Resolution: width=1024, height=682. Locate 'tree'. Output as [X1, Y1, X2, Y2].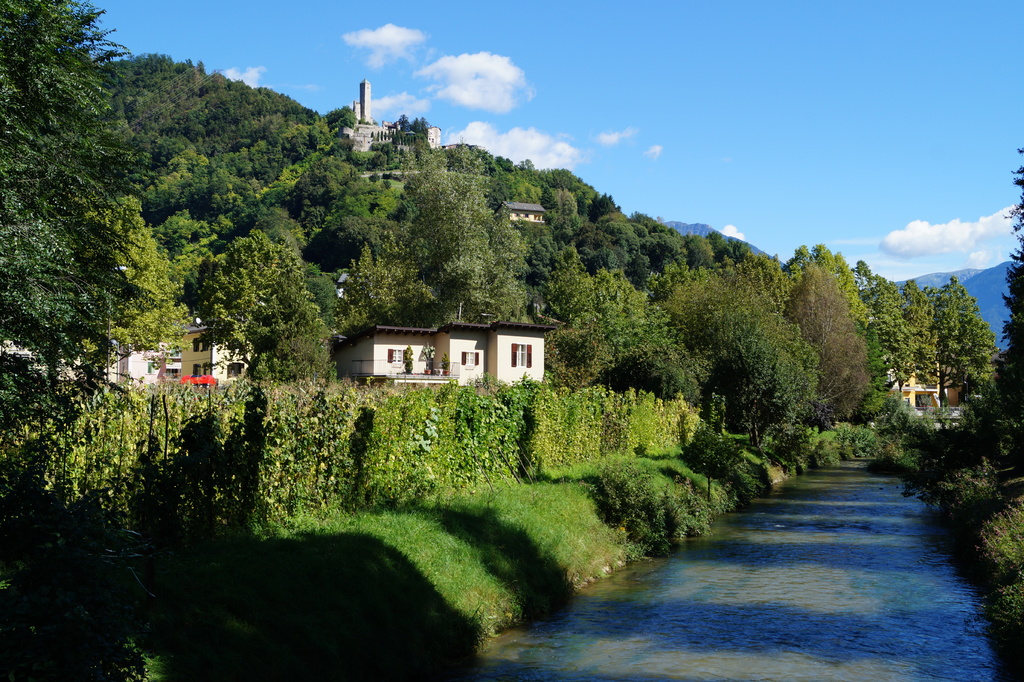
[823, 244, 869, 332].
